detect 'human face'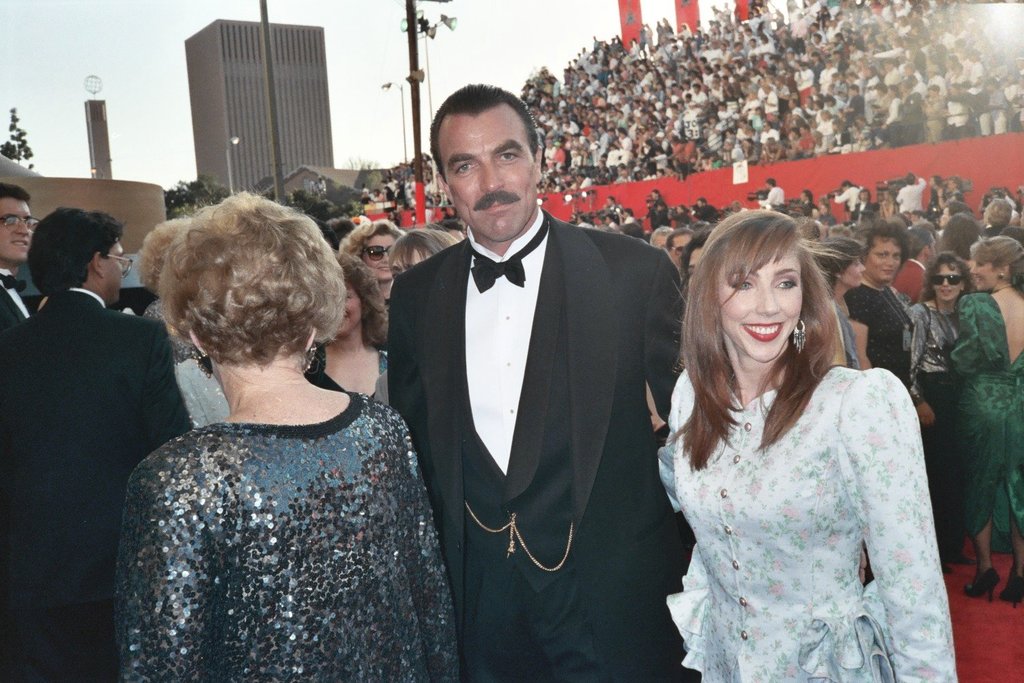
x1=361, y1=235, x2=397, y2=280
